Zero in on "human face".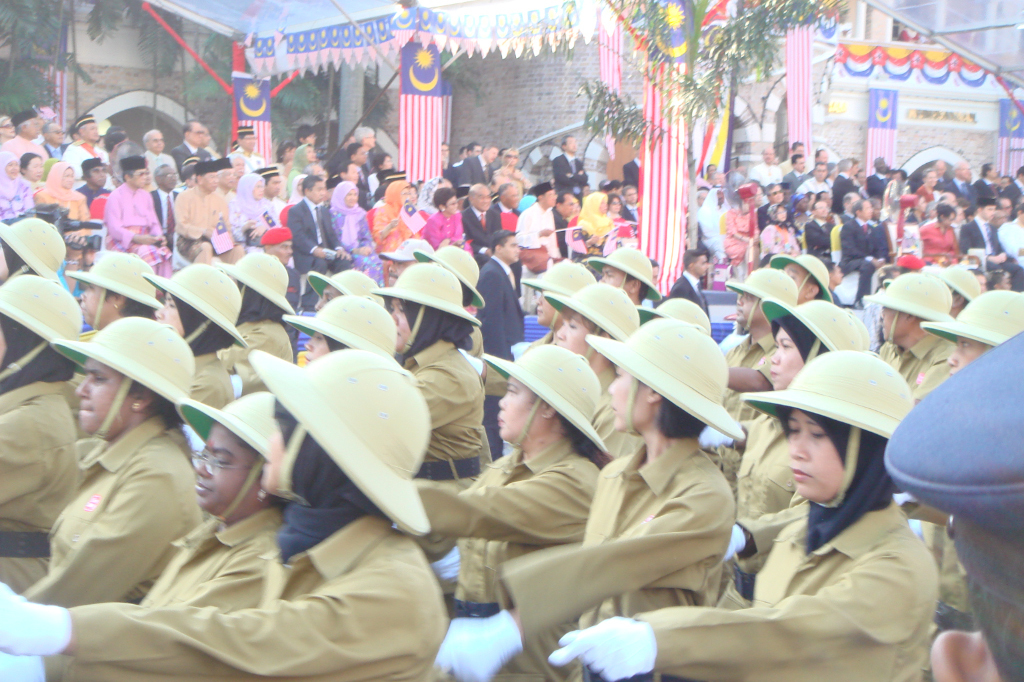
Zeroed in: x1=819 y1=192 x2=833 y2=204.
